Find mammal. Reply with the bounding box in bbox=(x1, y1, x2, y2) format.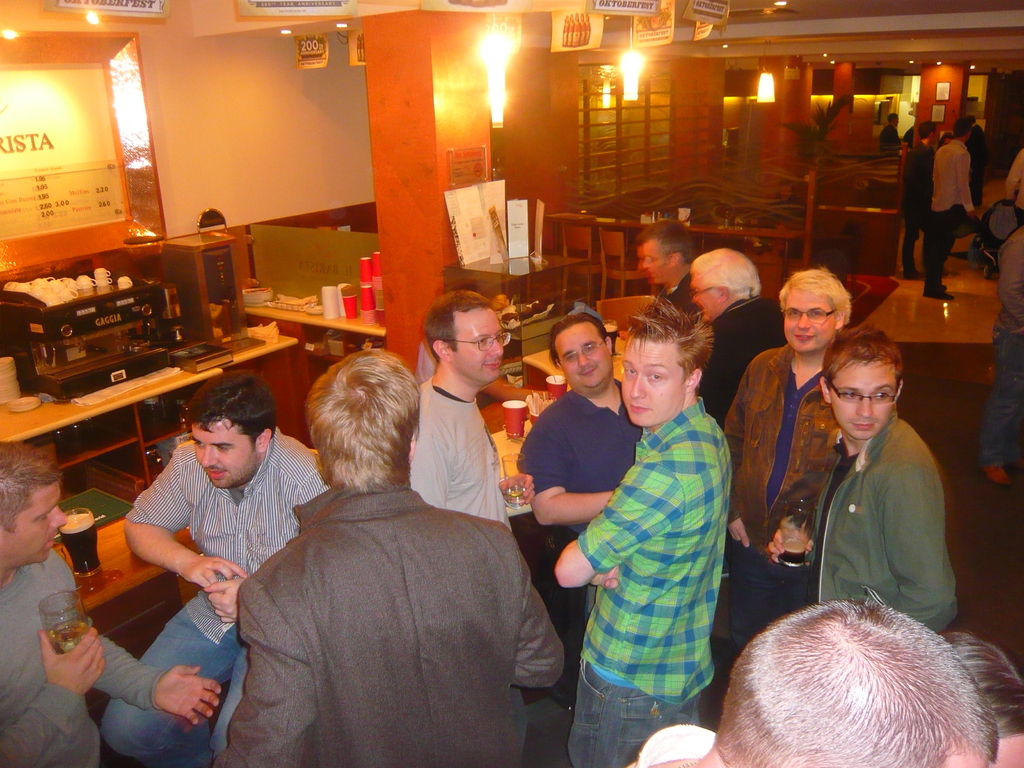
bbox=(628, 216, 698, 320).
